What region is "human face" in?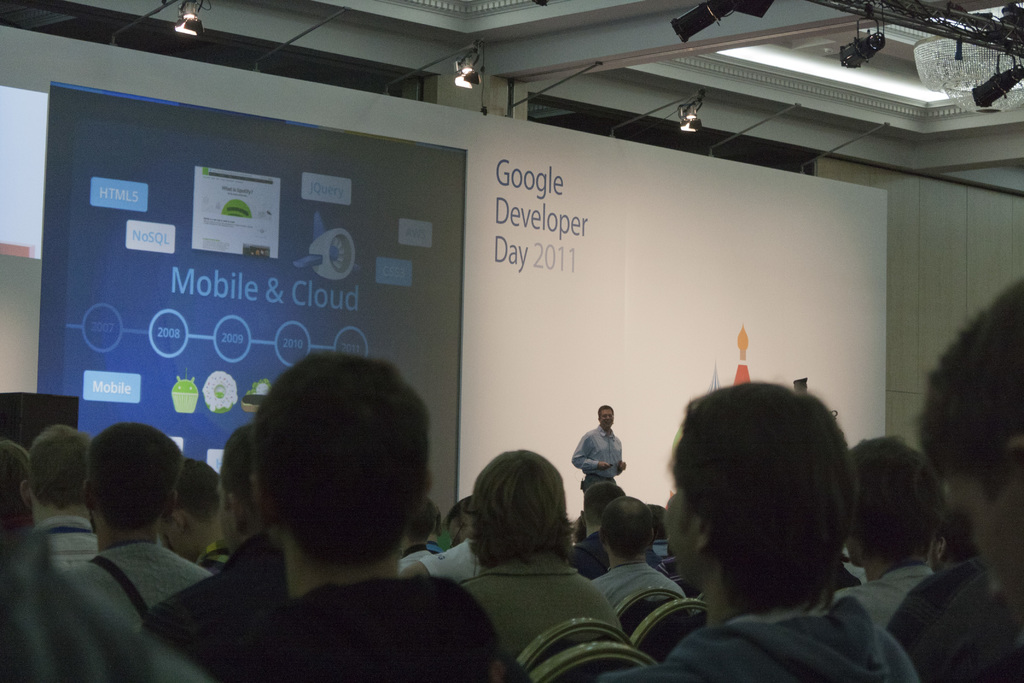
x1=451, y1=523, x2=463, y2=547.
